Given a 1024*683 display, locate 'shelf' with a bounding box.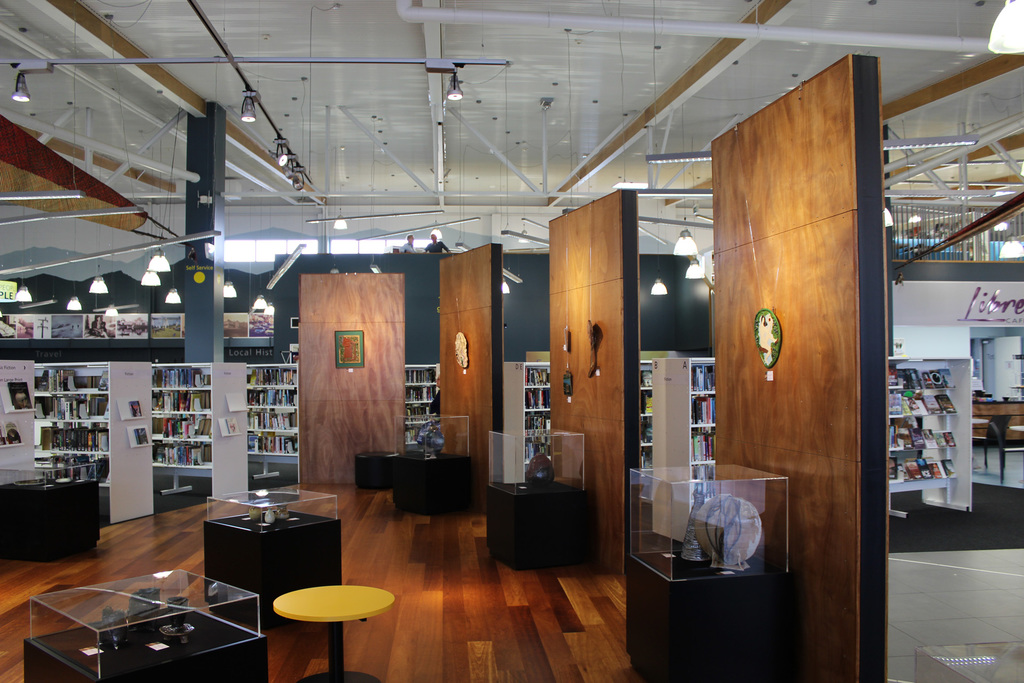
Located: 35 398 47 418.
